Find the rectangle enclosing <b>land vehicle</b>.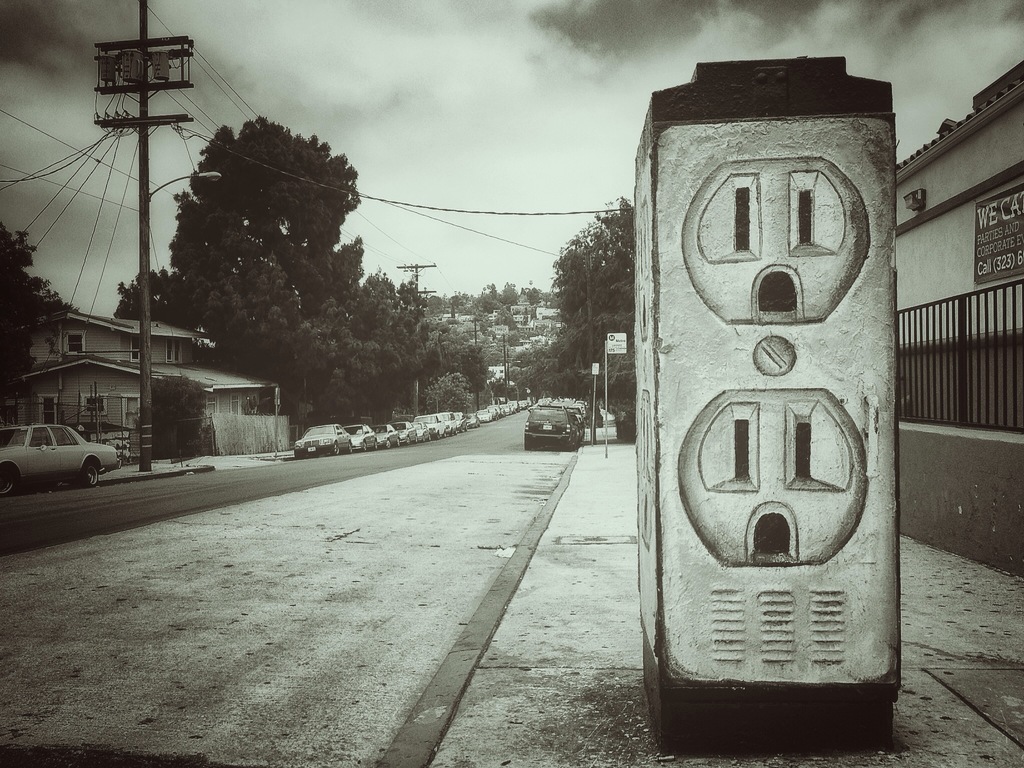
pyautogui.locateOnScreen(414, 419, 431, 443).
